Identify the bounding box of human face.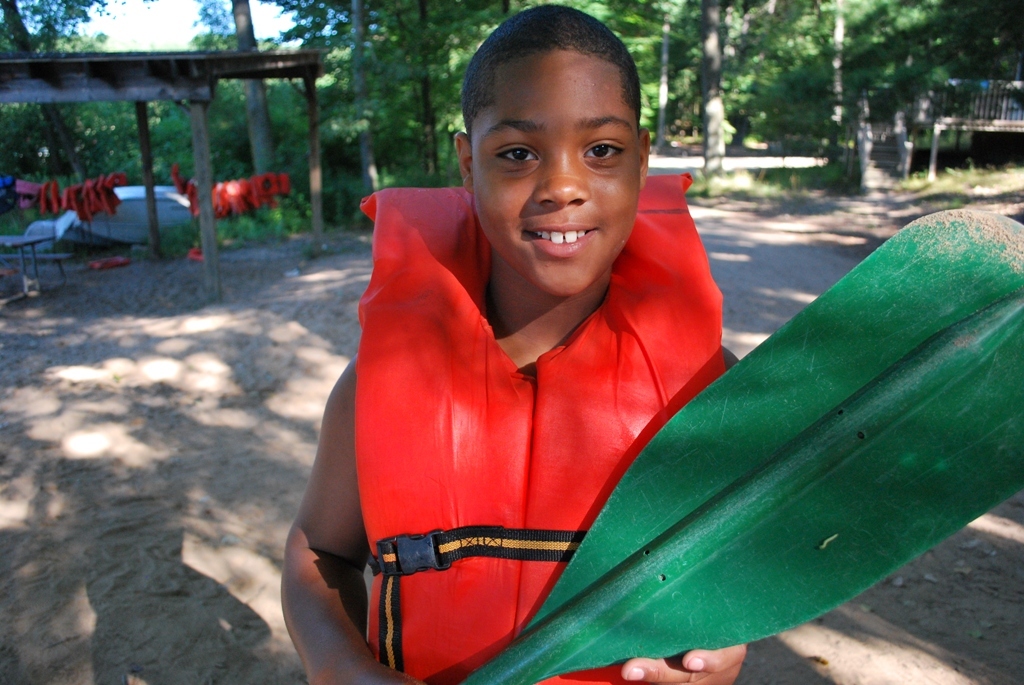
(left=470, top=48, right=639, bottom=291).
